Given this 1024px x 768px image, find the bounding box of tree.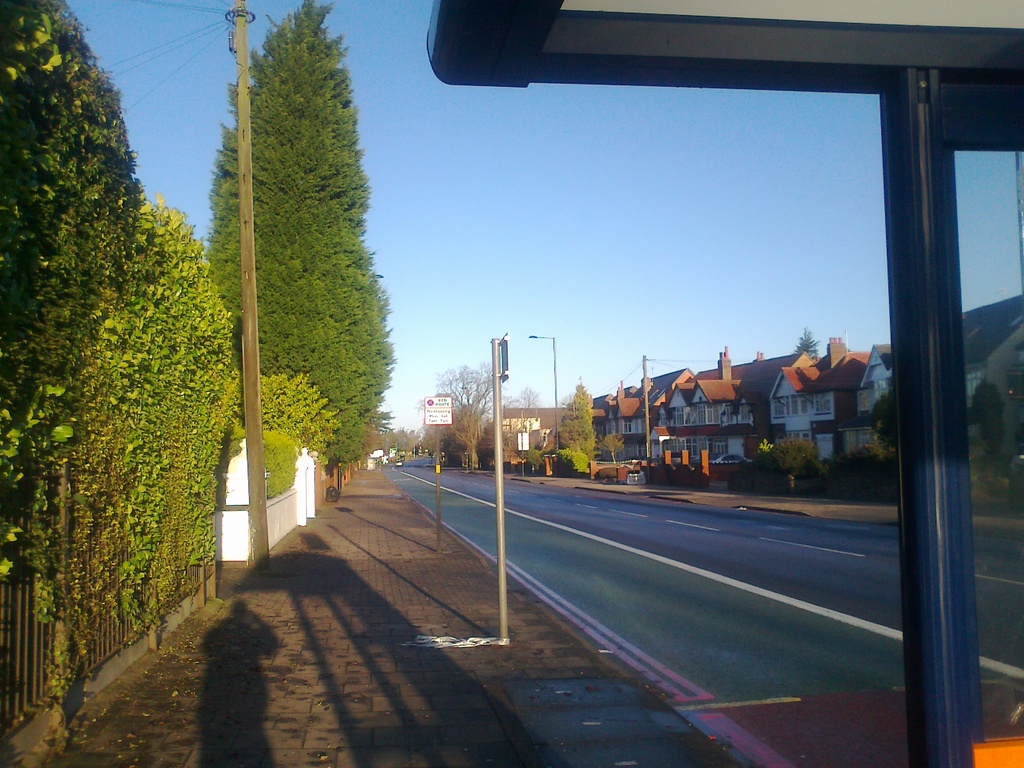
bbox=[953, 369, 1020, 475].
